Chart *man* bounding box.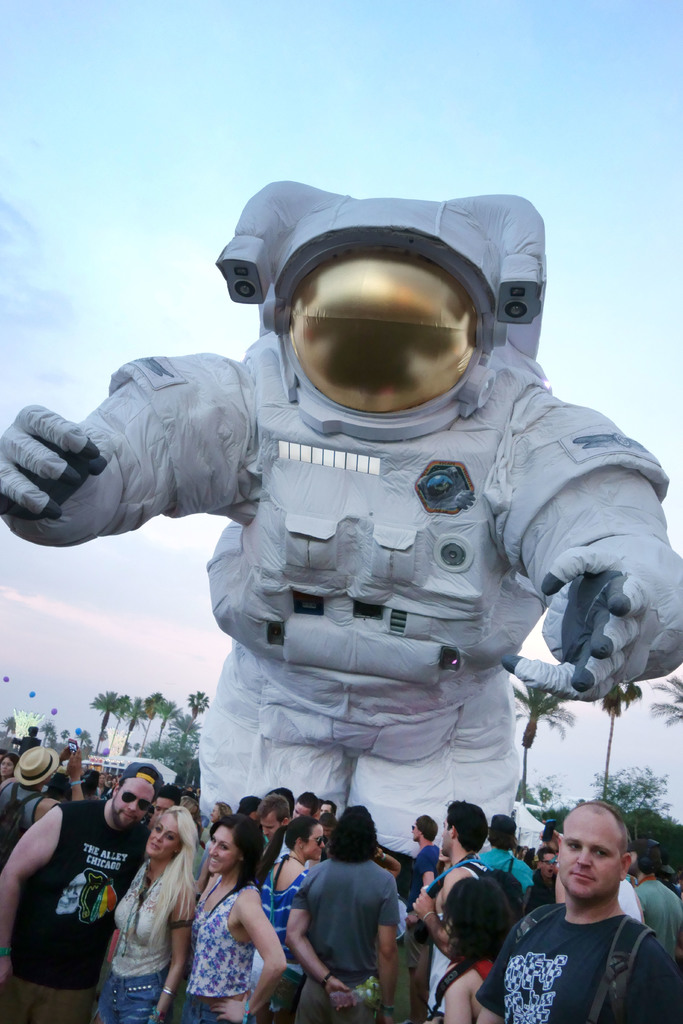
Charted: {"left": 0, "top": 755, "right": 164, "bottom": 1022}.
